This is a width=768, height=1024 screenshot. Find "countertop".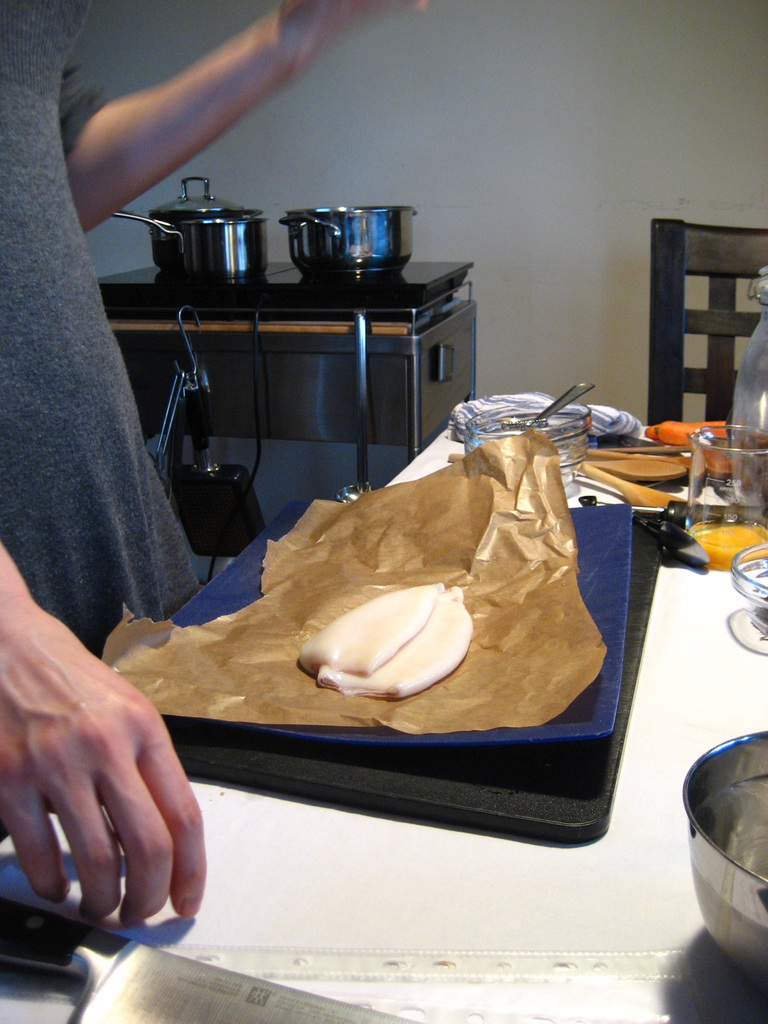
Bounding box: BBox(97, 204, 767, 1023).
